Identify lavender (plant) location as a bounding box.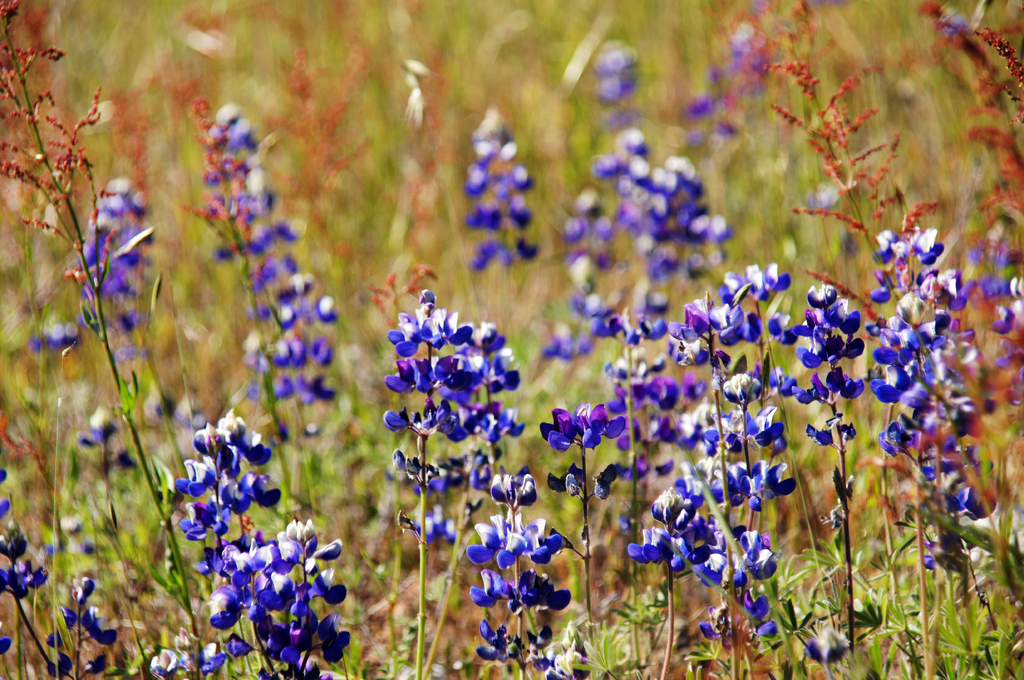
Rect(456, 104, 533, 326).
